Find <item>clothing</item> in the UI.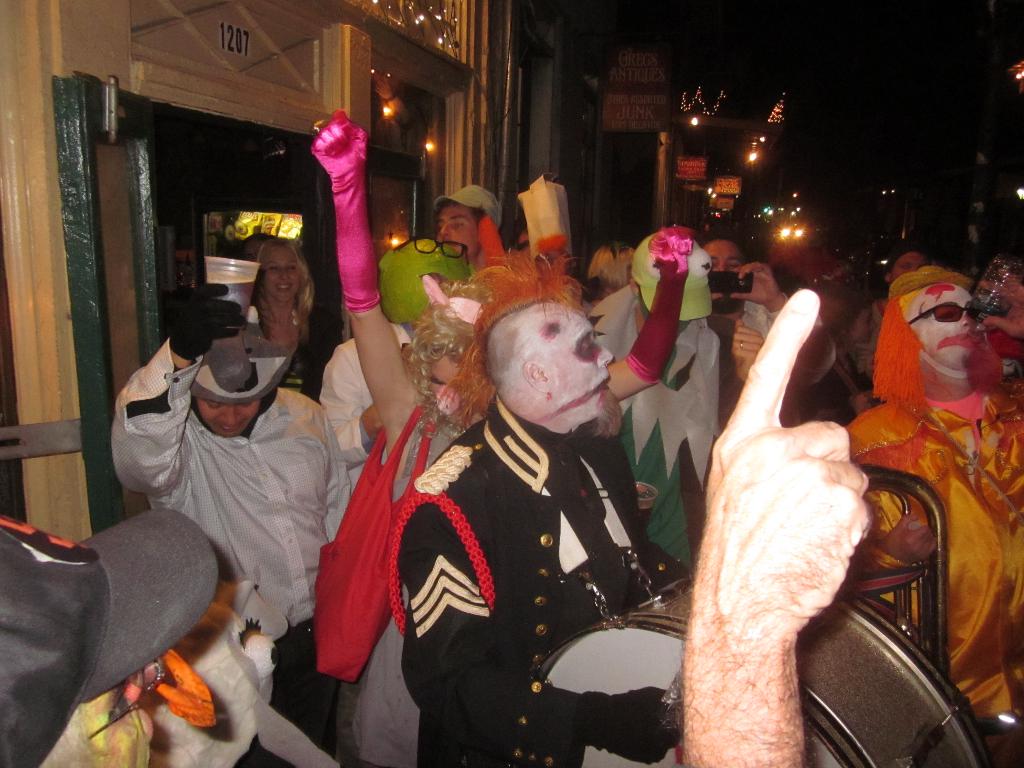
UI element at <bbox>861, 311, 901, 403</bbox>.
